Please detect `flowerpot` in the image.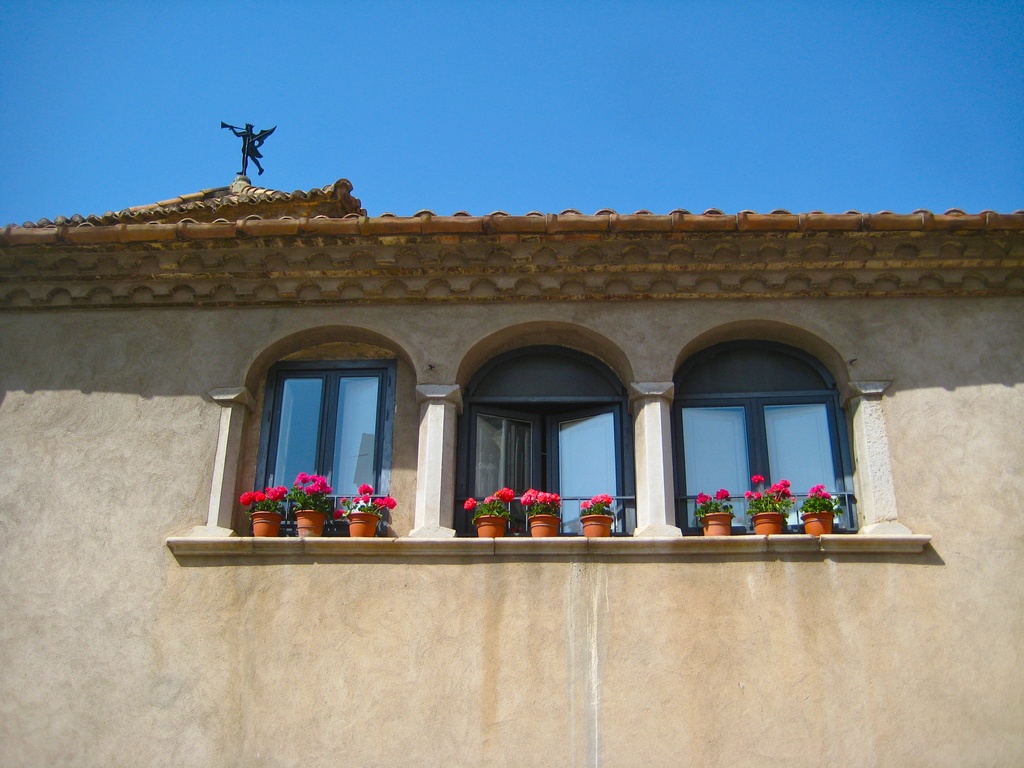
<bbox>580, 515, 613, 540</bbox>.
